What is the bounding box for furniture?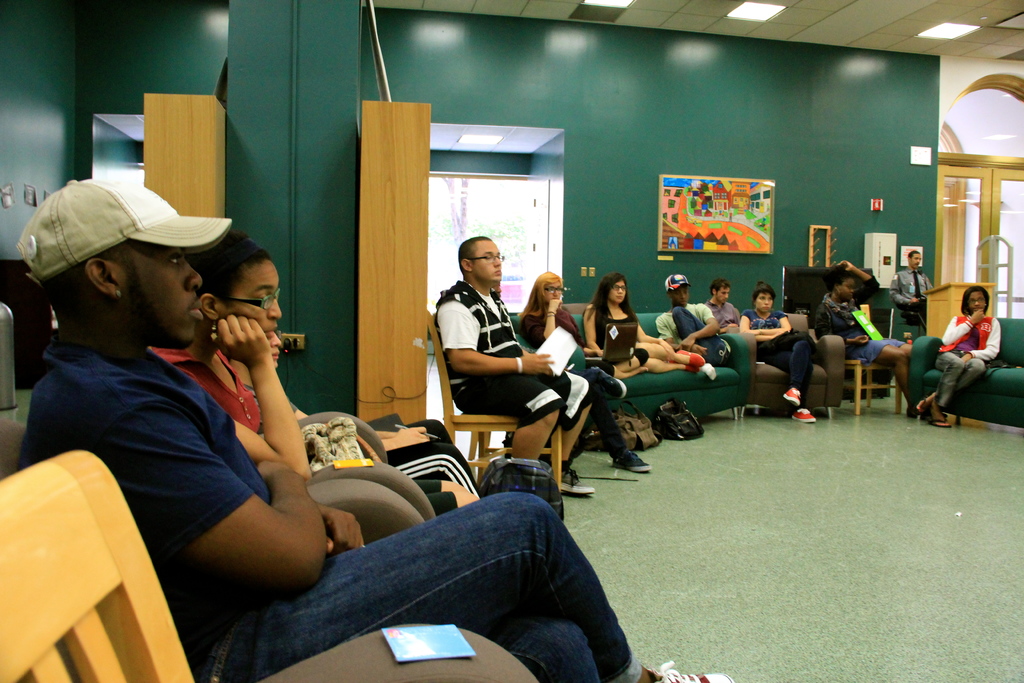
(923,283,993,342).
